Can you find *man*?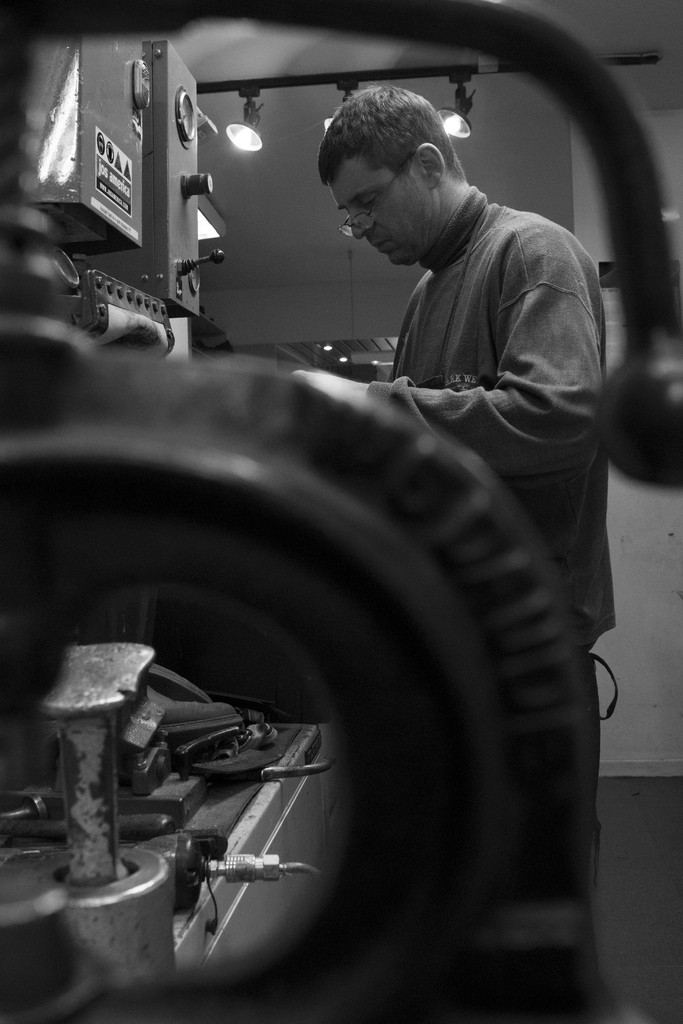
Yes, bounding box: [x1=276, y1=92, x2=620, y2=1003].
